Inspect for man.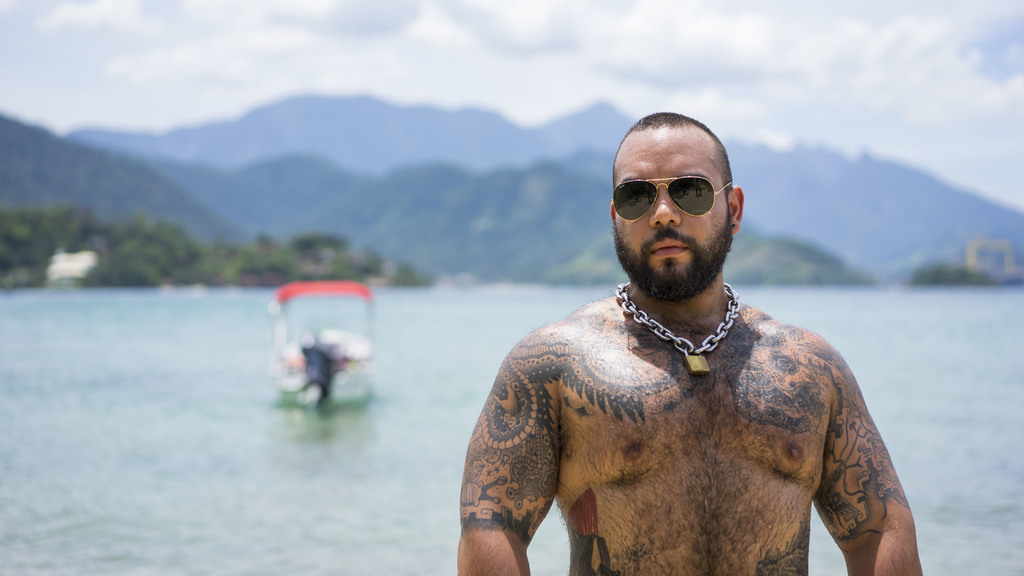
Inspection: [446,104,936,575].
